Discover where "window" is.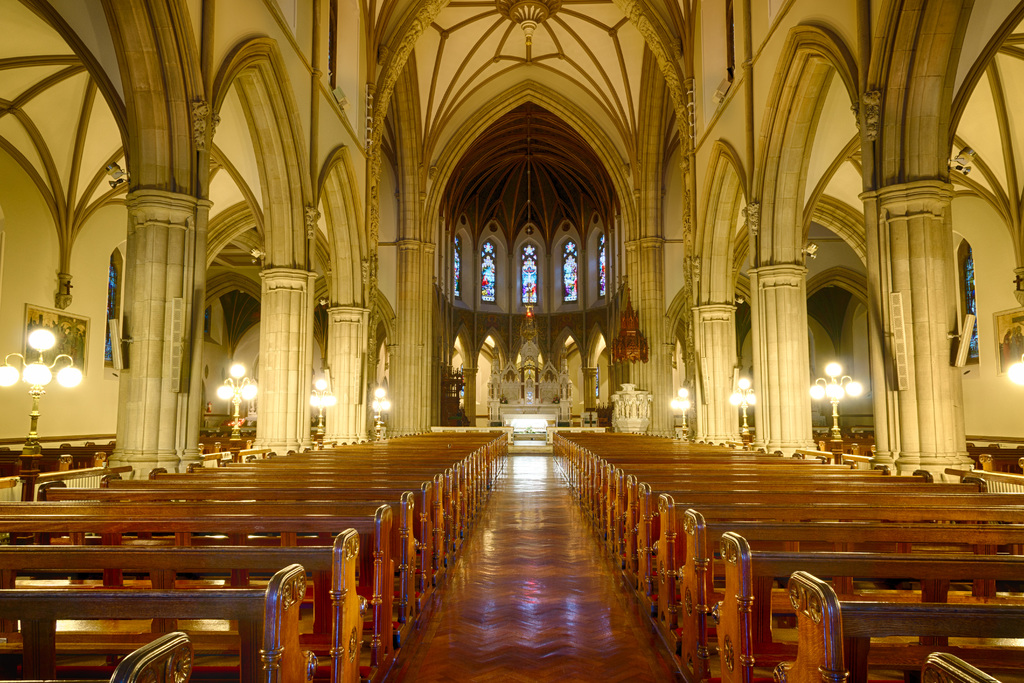
Discovered at [481,239,495,305].
